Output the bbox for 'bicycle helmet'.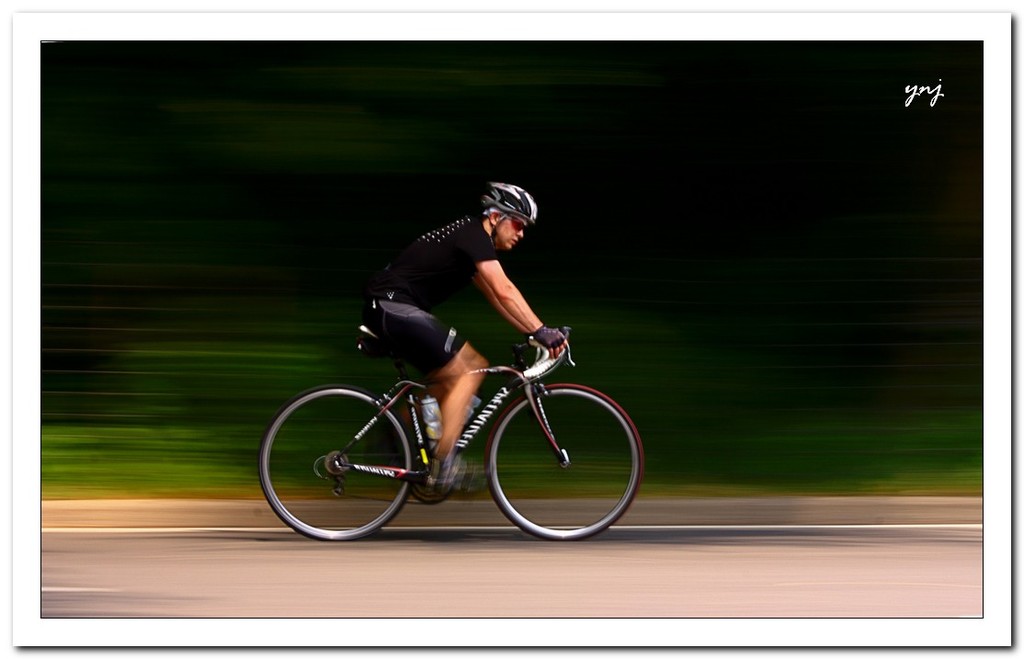
481/179/540/239.
